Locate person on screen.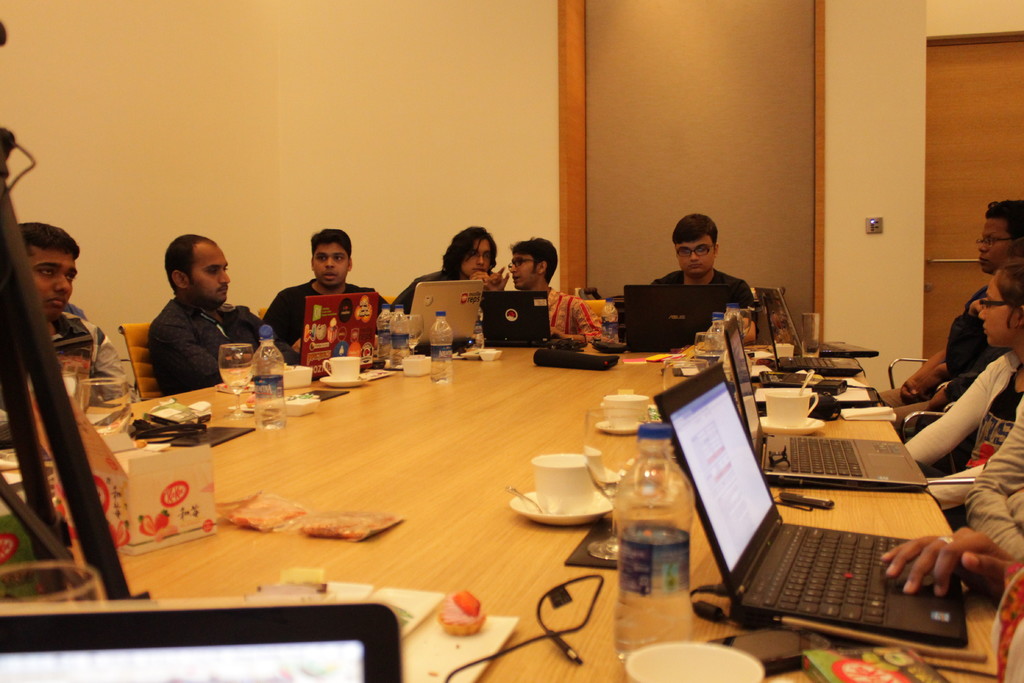
On screen at [left=388, top=225, right=510, bottom=322].
